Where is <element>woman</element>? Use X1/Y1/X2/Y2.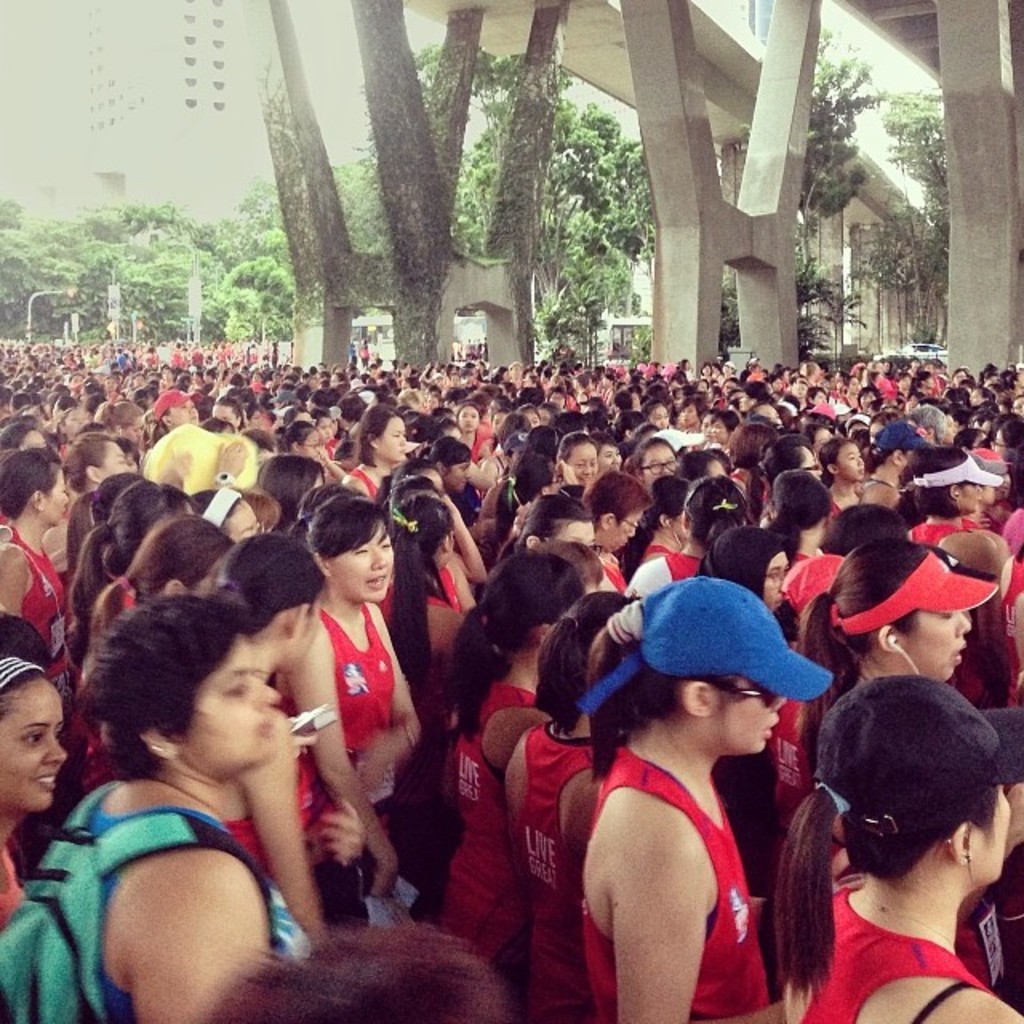
784/534/994/771.
